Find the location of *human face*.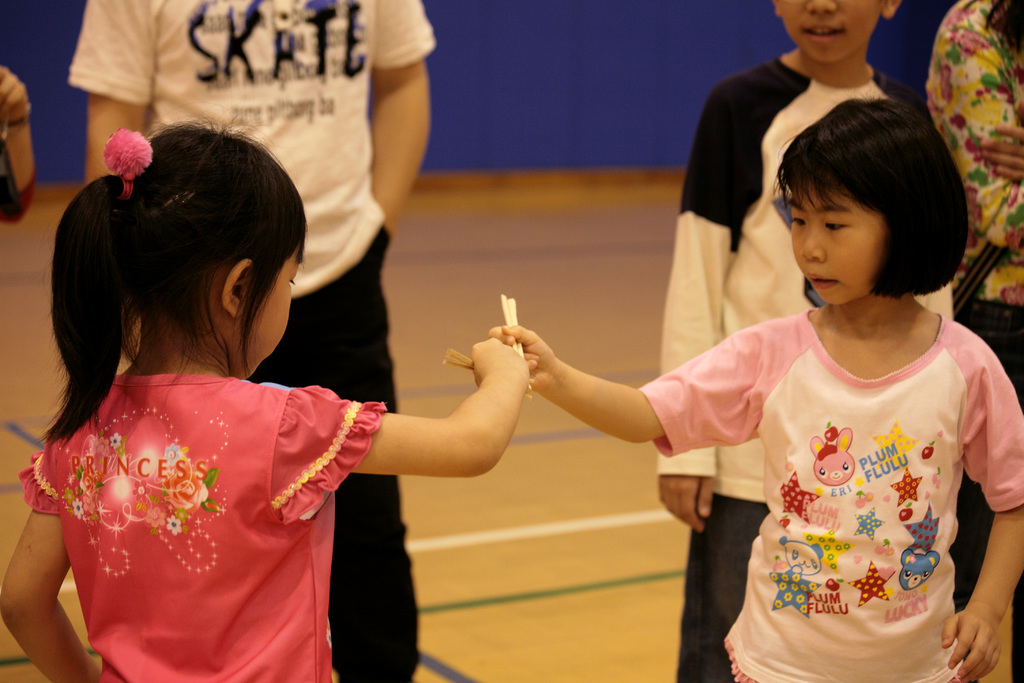
Location: box=[251, 258, 300, 375].
